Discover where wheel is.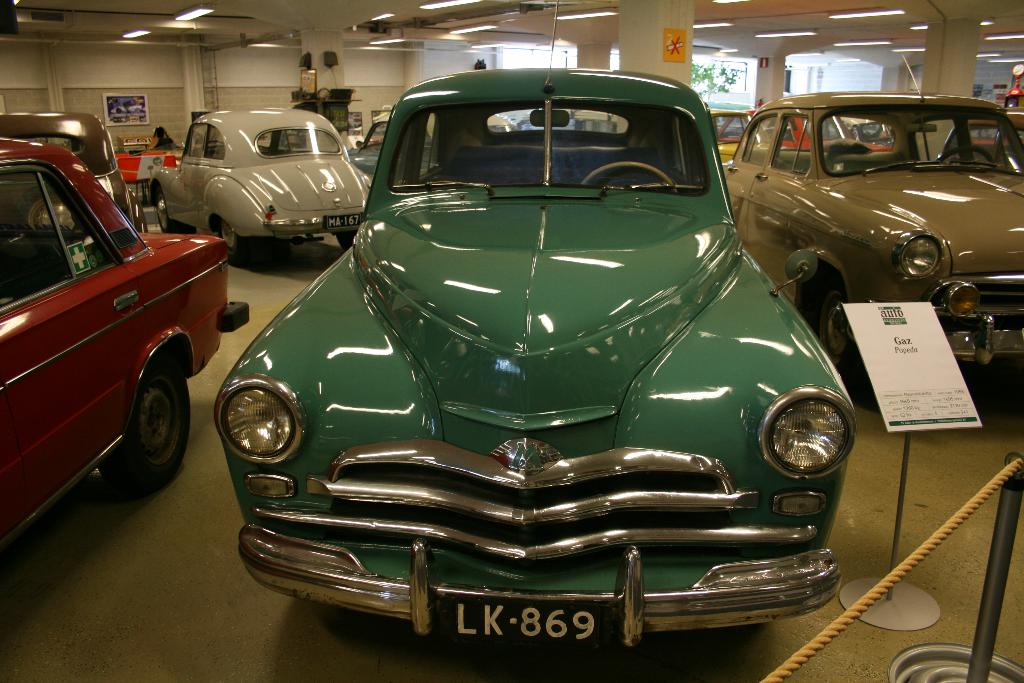
Discovered at l=582, t=161, r=676, b=187.
